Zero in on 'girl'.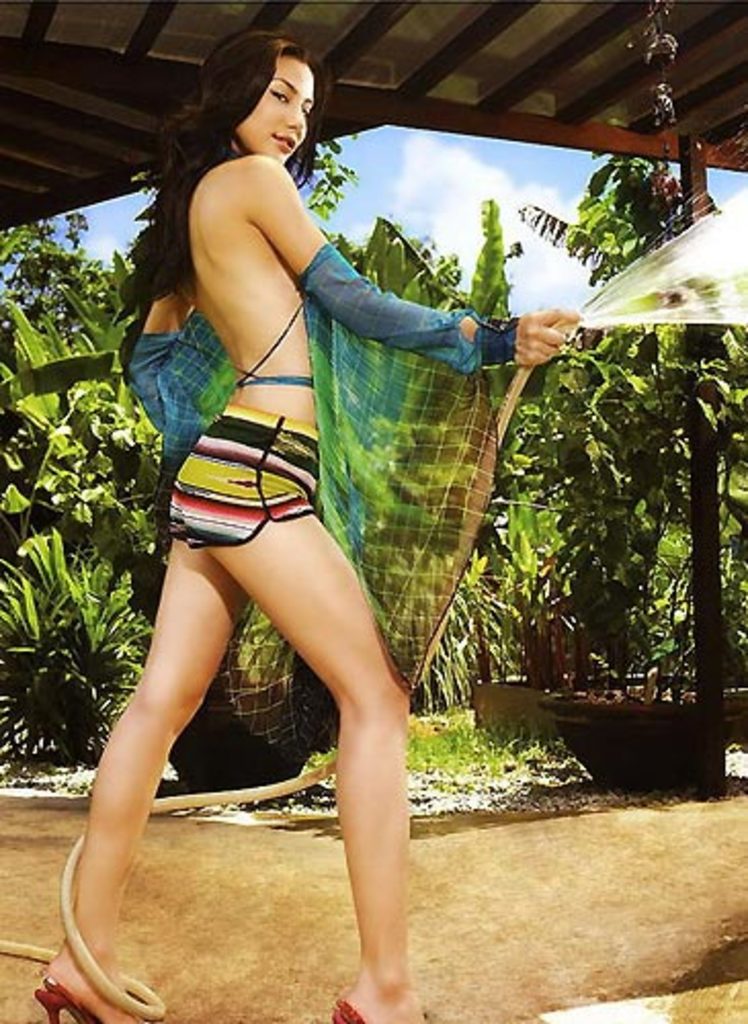
Zeroed in: 37 29 578 1022.
